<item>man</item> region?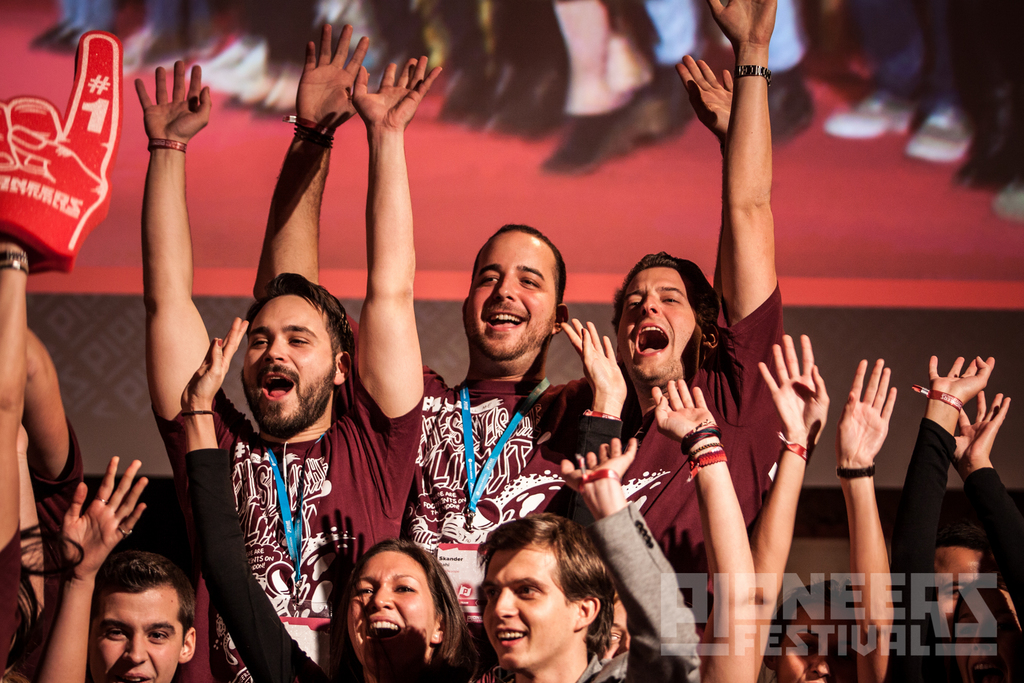
l=935, t=515, r=1023, b=682
